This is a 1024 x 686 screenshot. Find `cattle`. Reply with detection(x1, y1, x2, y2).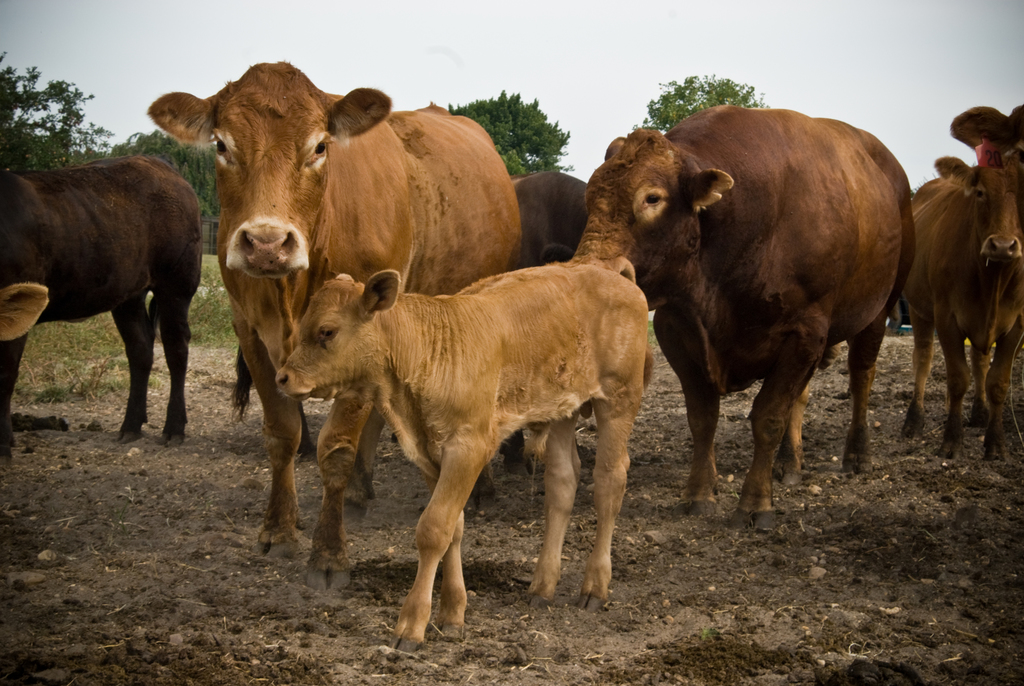
detection(950, 101, 1023, 423).
